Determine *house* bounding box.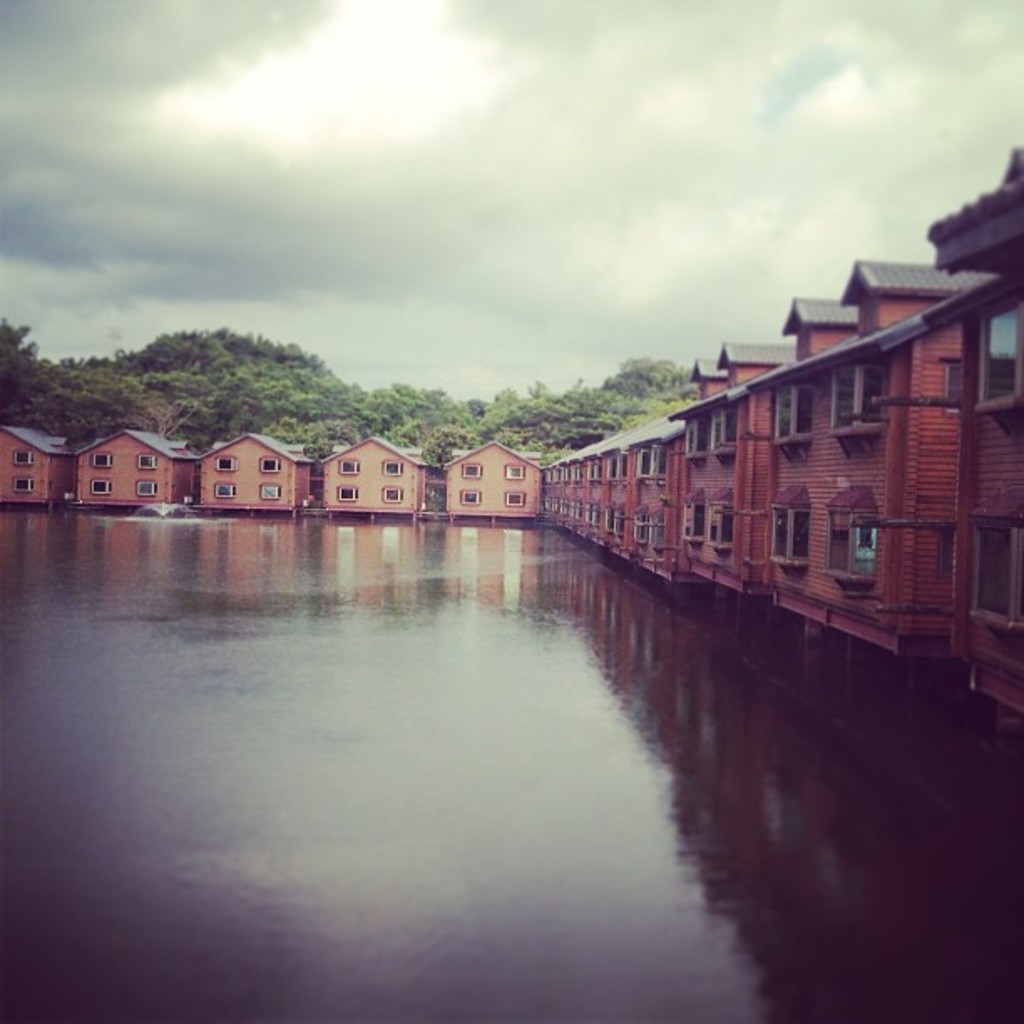
Determined: <region>202, 437, 311, 517</region>.
